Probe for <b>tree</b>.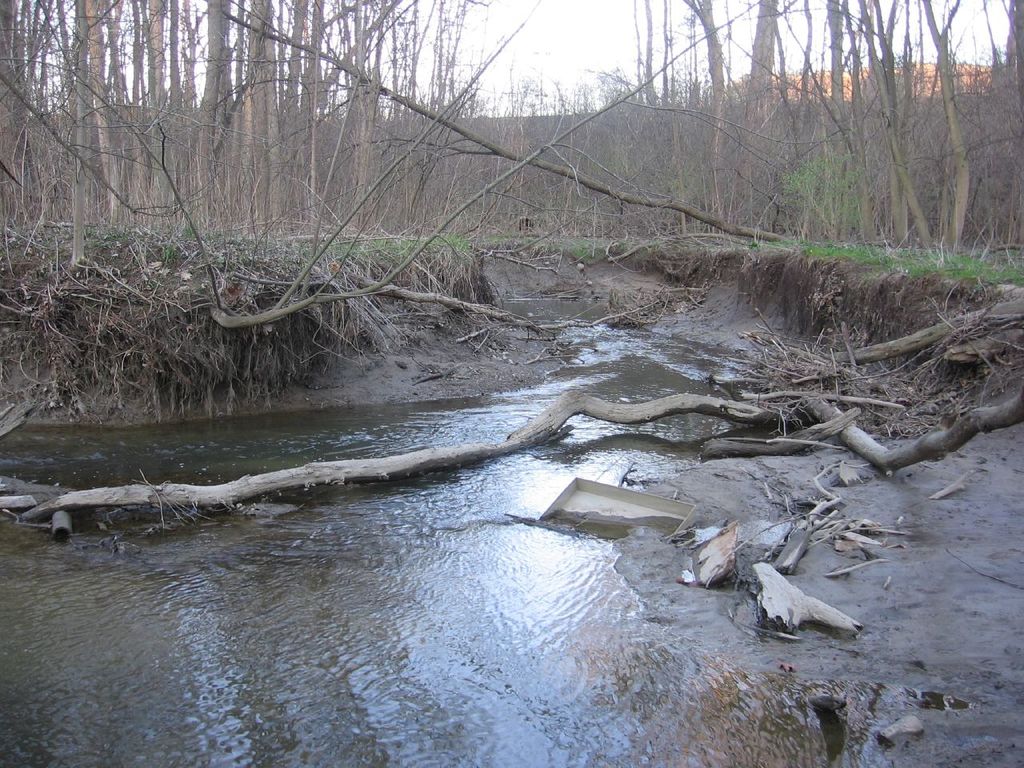
Probe result: left=990, top=0, right=1023, bottom=254.
